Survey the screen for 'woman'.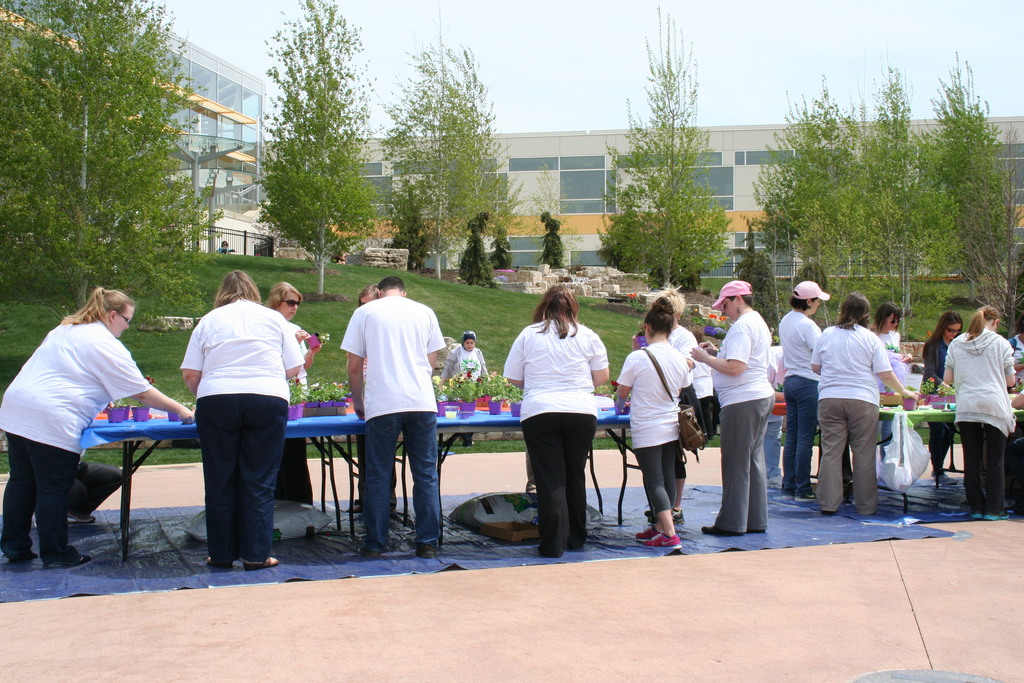
Survey found: 921, 308, 964, 492.
